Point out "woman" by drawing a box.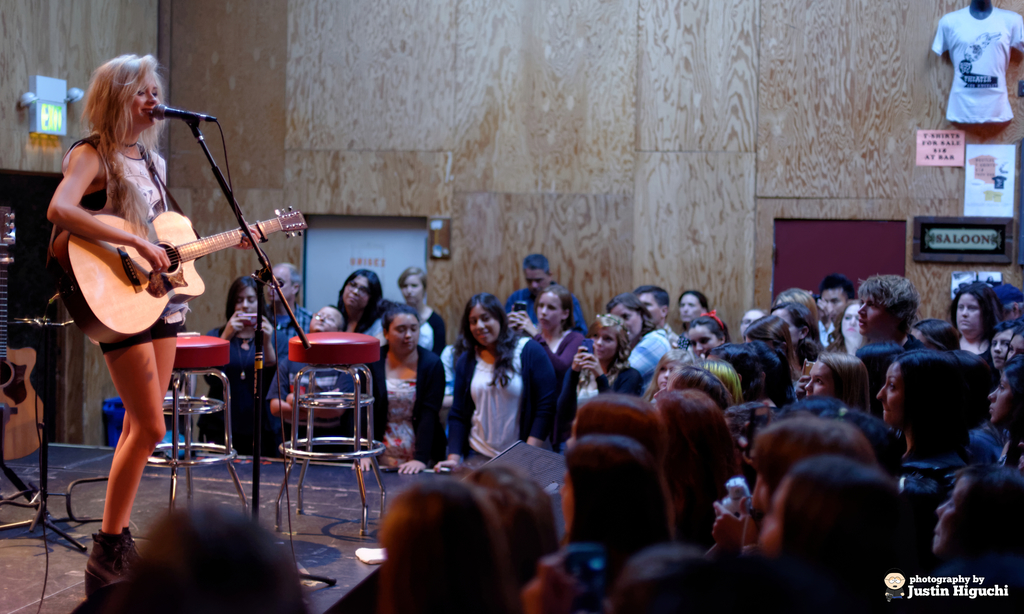
bbox=[358, 304, 445, 475].
